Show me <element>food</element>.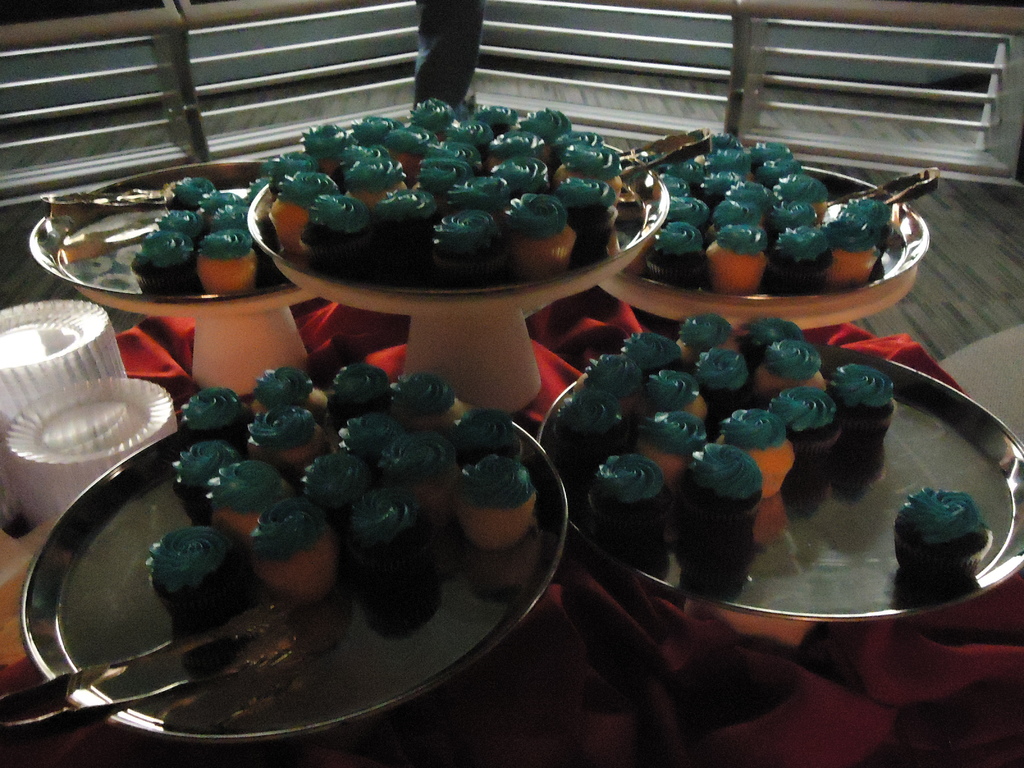
<element>food</element> is here: detection(644, 370, 715, 428).
